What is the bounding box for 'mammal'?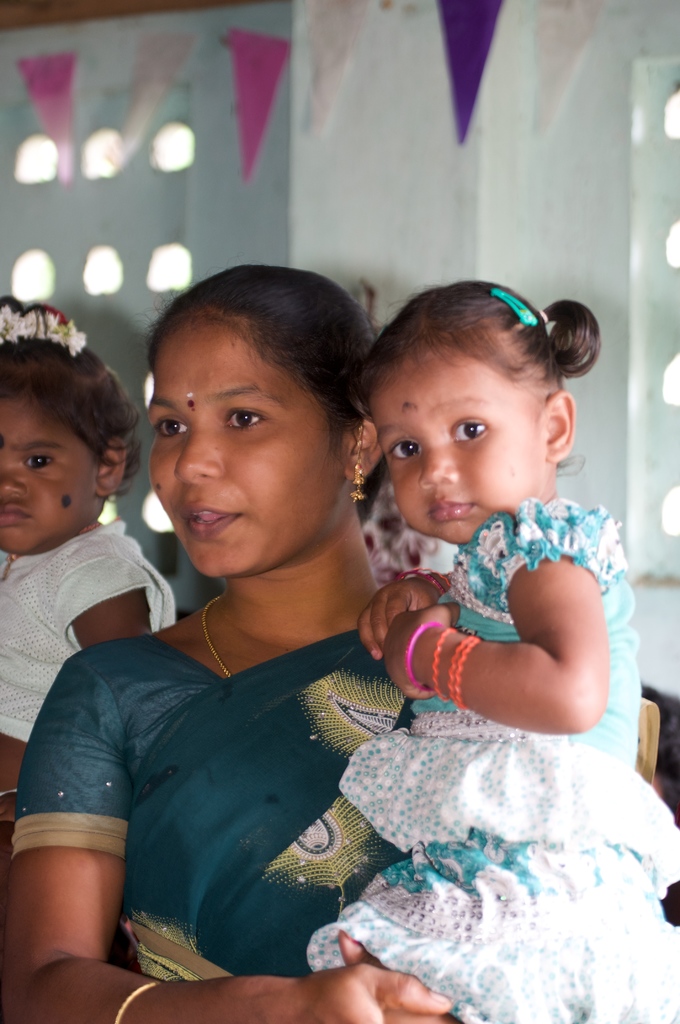
{"x1": 0, "y1": 293, "x2": 179, "y2": 832}.
